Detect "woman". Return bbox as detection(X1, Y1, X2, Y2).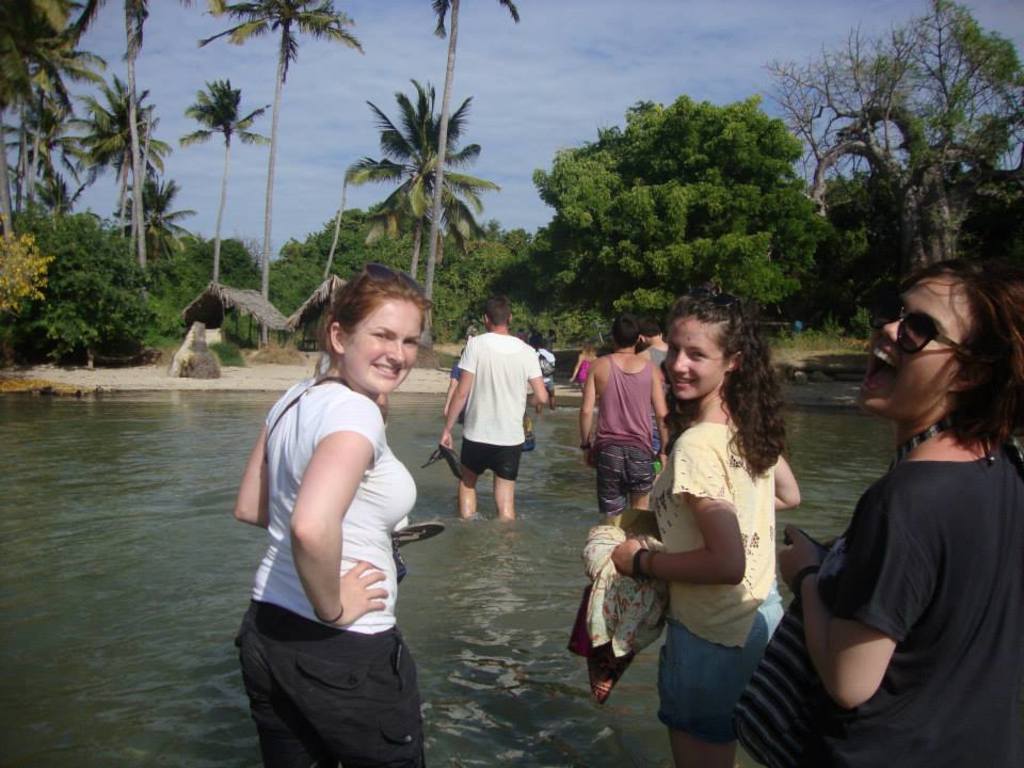
detection(597, 288, 804, 753).
